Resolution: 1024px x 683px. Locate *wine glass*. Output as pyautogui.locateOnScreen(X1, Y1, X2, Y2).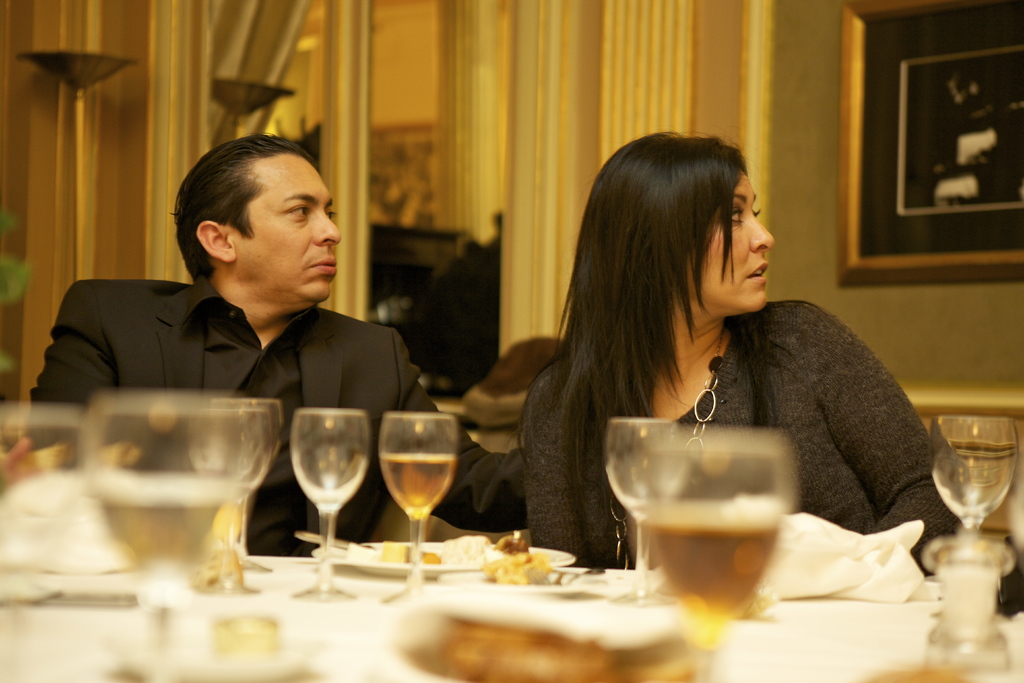
pyautogui.locateOnScreen(608, 416, 671, 598).
